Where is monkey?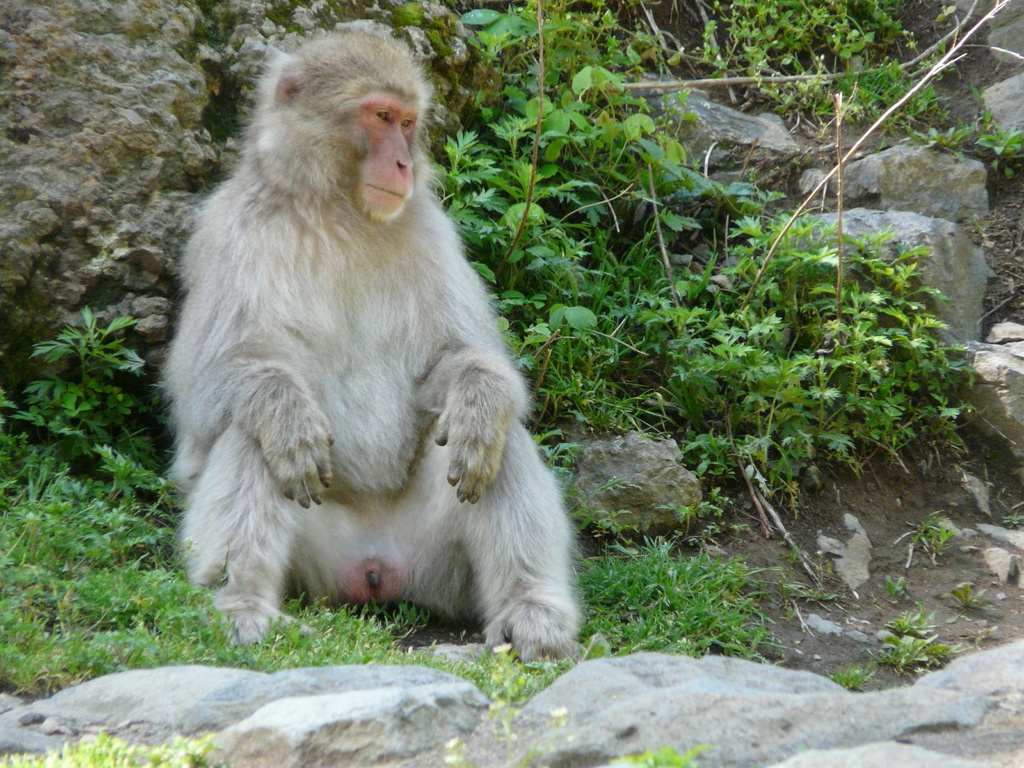
<region>163, 22, 592, 662</region>.
